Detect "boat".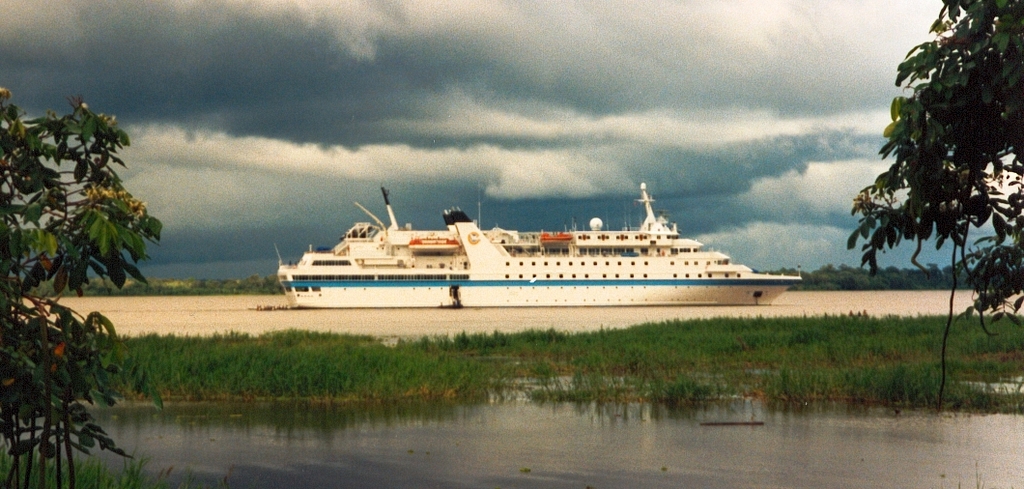
Detected at {"x1": 268, "y1": 173, "x2": 823, "y2": 323}.
